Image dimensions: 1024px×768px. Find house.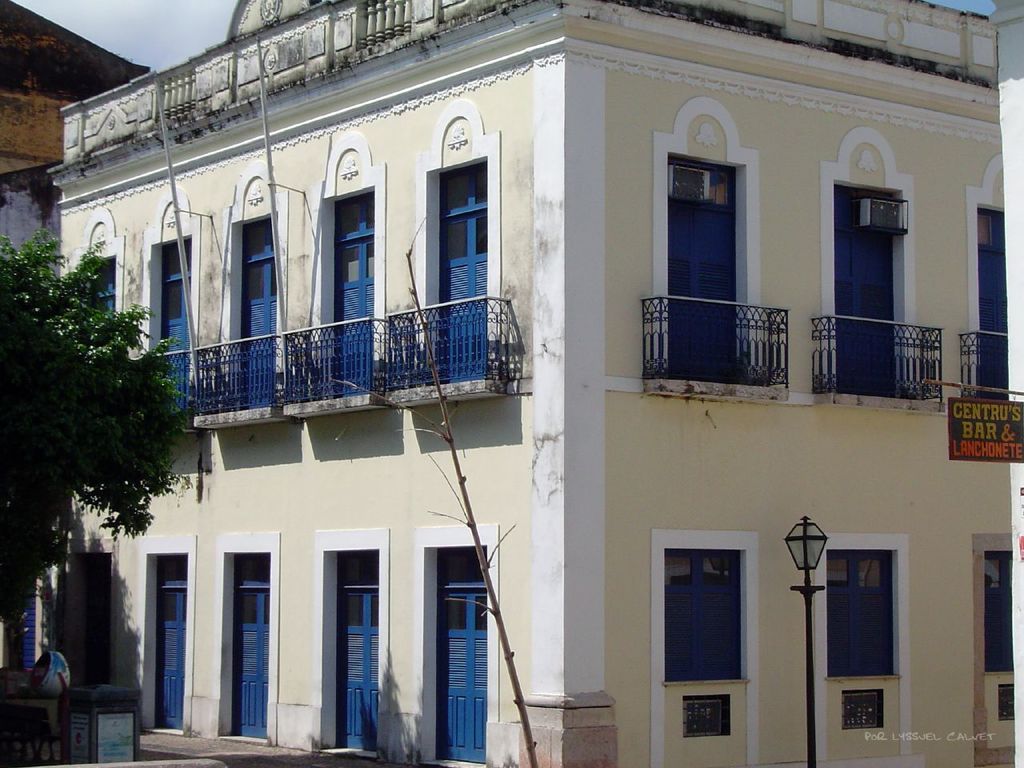
<bbox>0, 156, 66, 278</bbox>.
